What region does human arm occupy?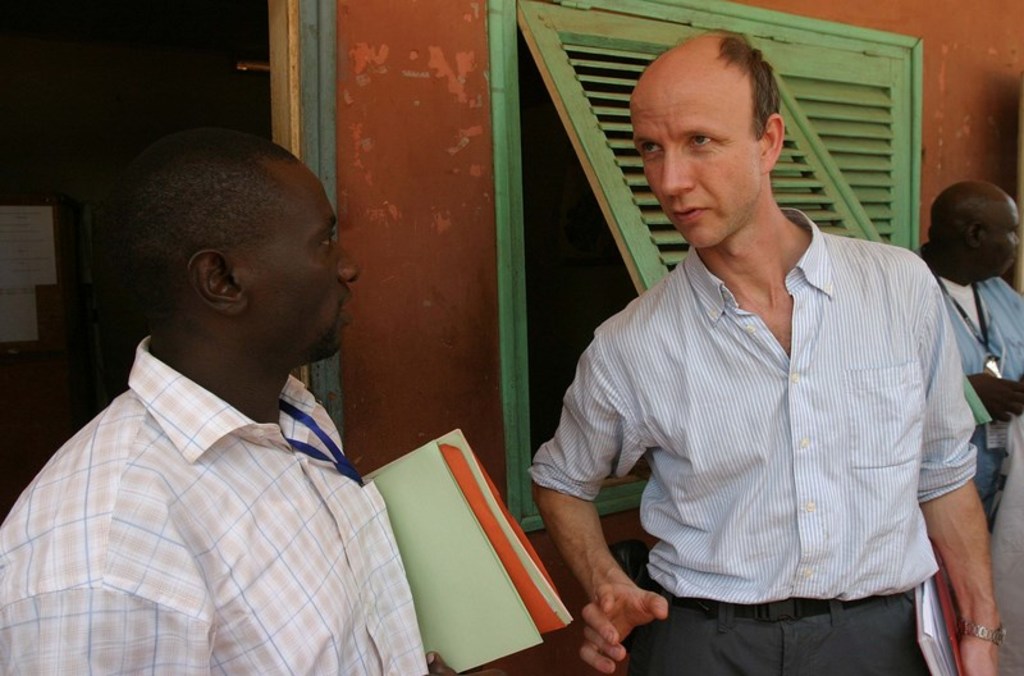
522,326,675,675.
